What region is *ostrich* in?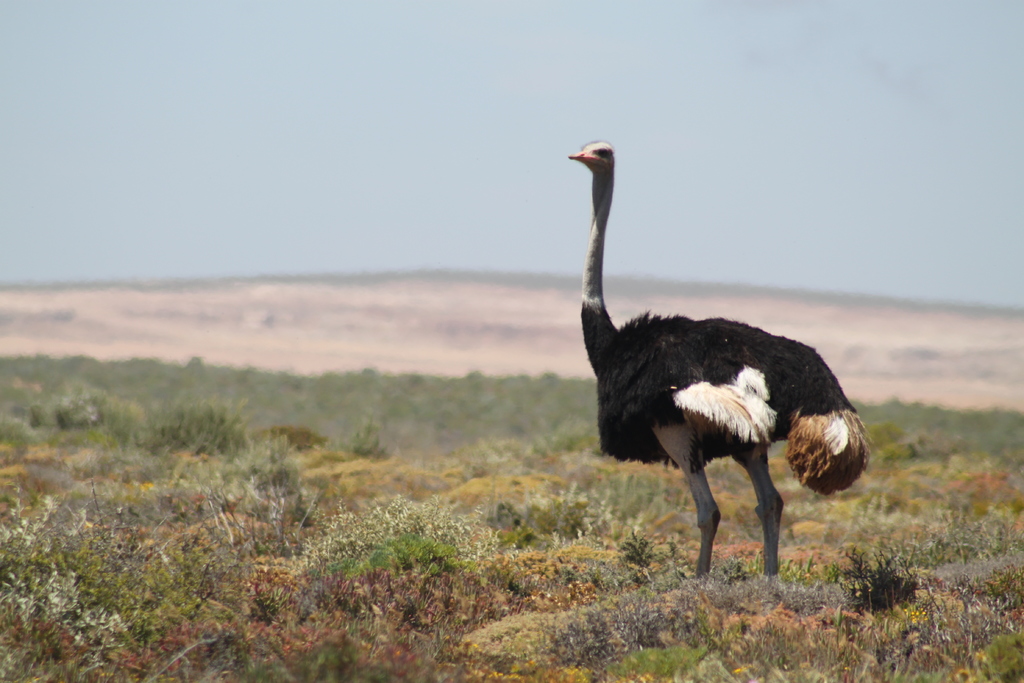
locate(557, 135, 878, 583).
